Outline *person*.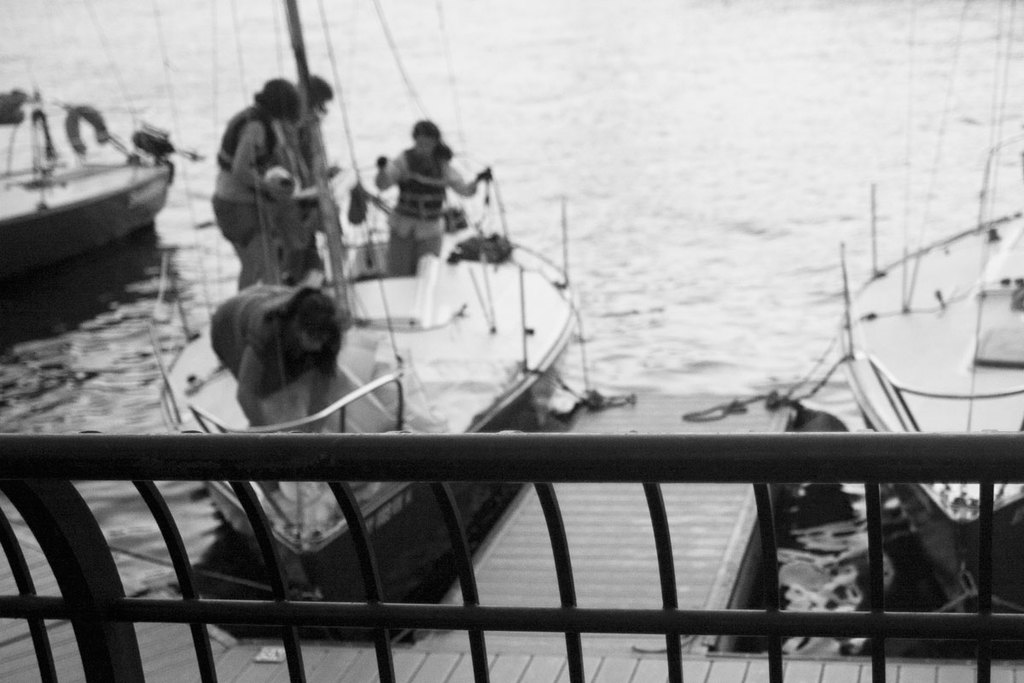
Outline: {"left": 207, "top": 273, "right": 341, "bottom": 455}.
